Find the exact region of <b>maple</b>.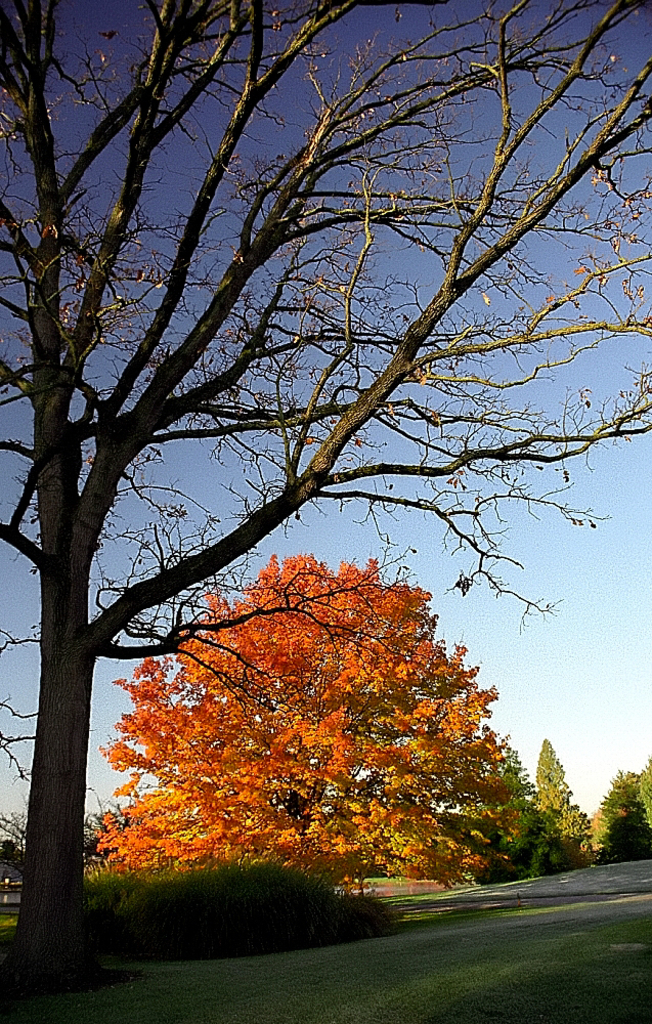
Exact region: [x1=92, y1=546, x2=512, y2=897].
